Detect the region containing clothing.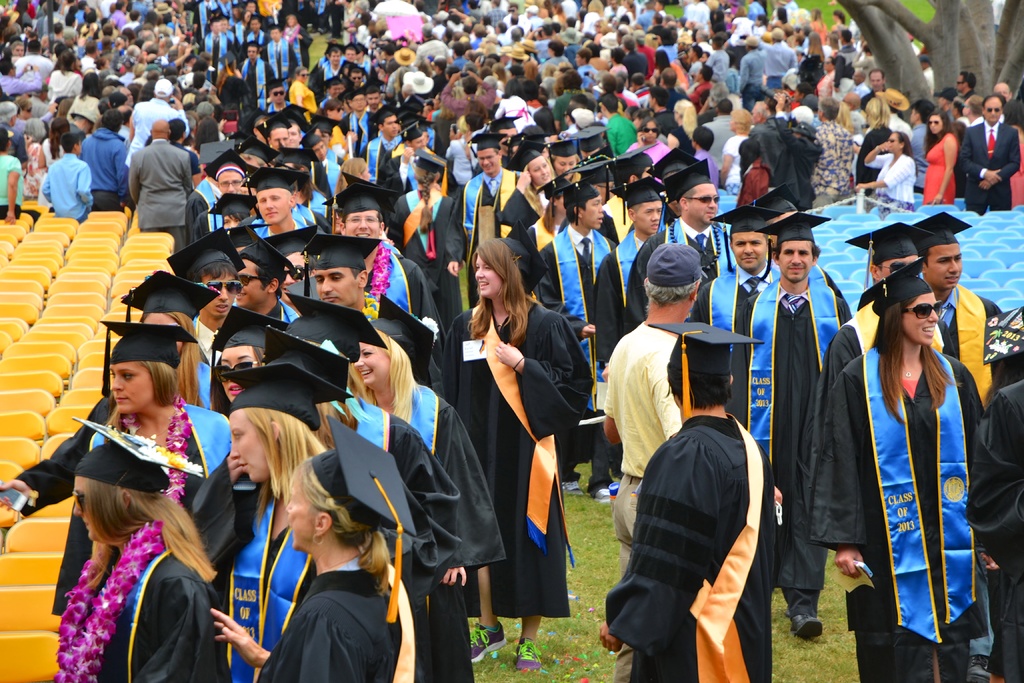
<bbox>264, 41, 300, 67</bbox>.
